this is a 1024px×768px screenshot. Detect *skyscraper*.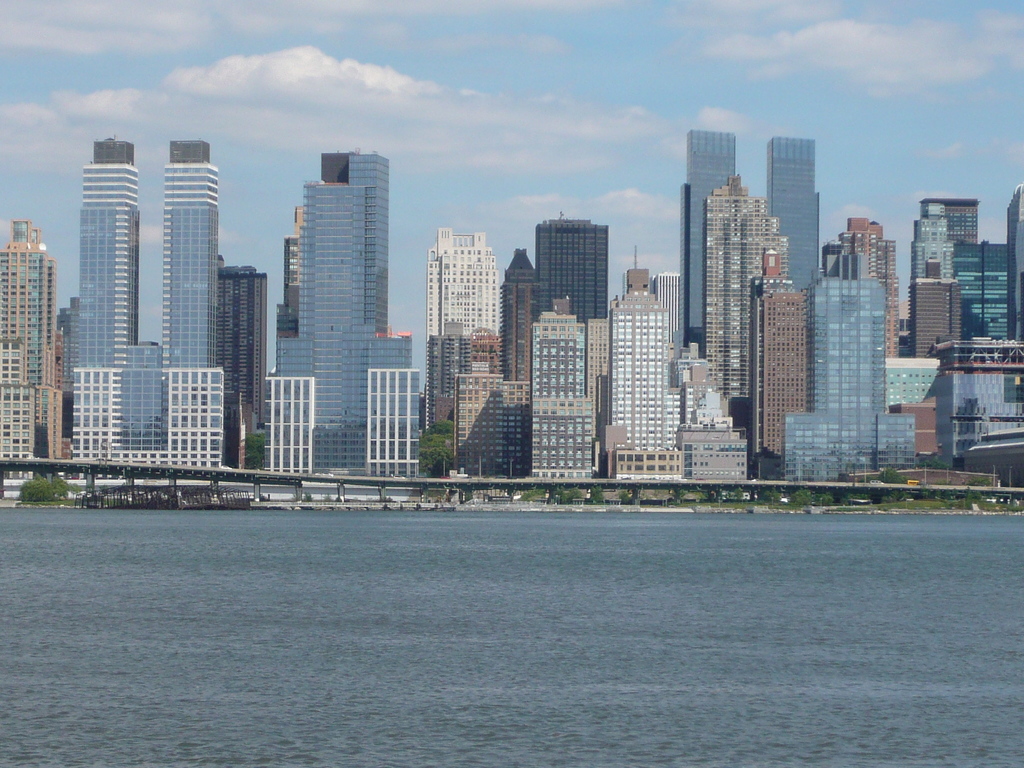
select_region(914, 200, 954, 287).
